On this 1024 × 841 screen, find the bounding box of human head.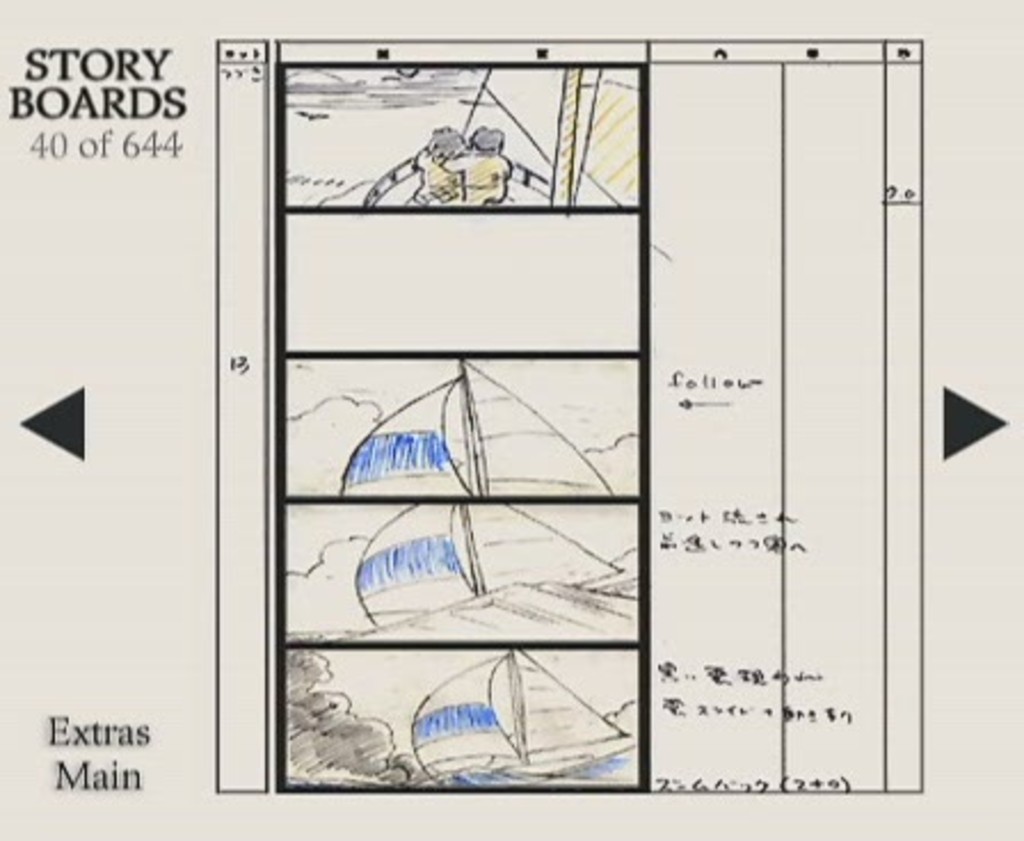
Bounding box: bbox=(425, 126, 471, 160).
